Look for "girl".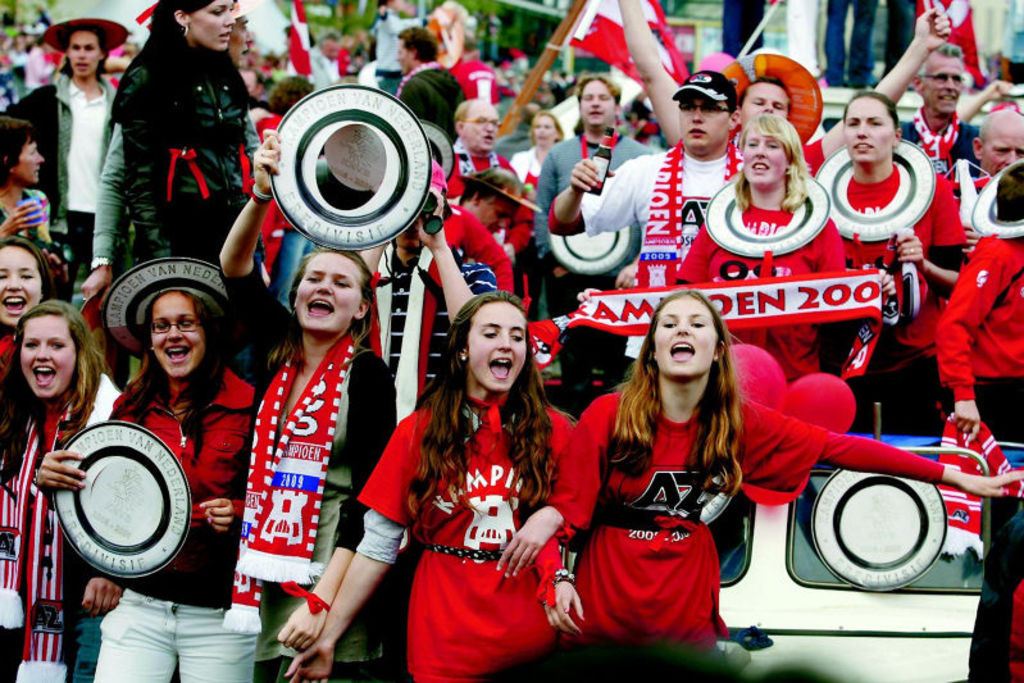
Found: bbox(0, 302, 118, 677).
